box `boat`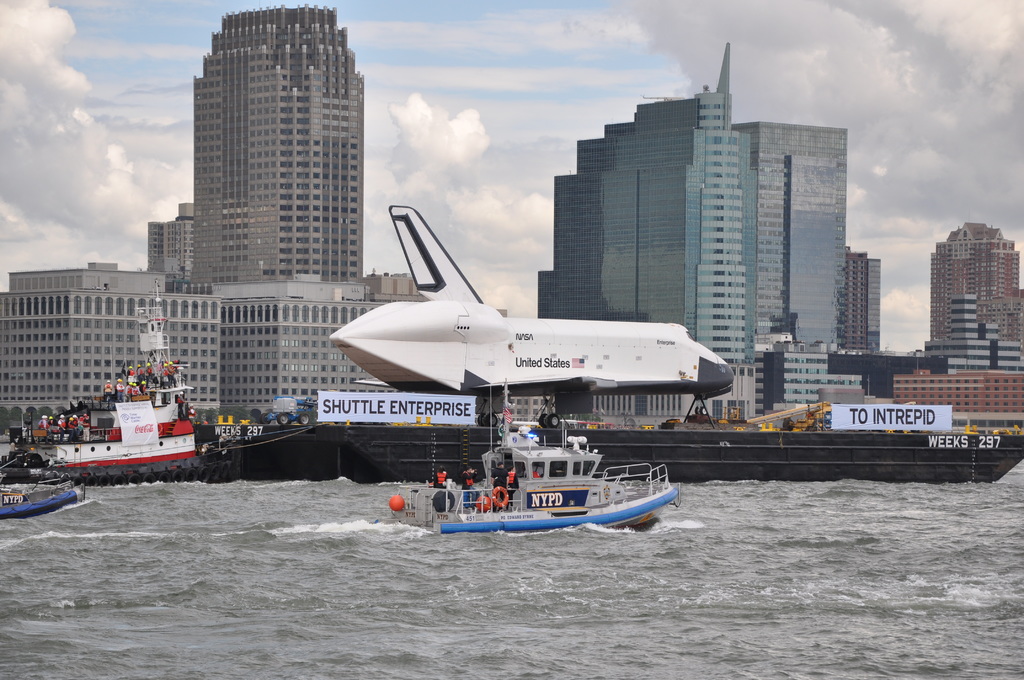
0/490/79/519
